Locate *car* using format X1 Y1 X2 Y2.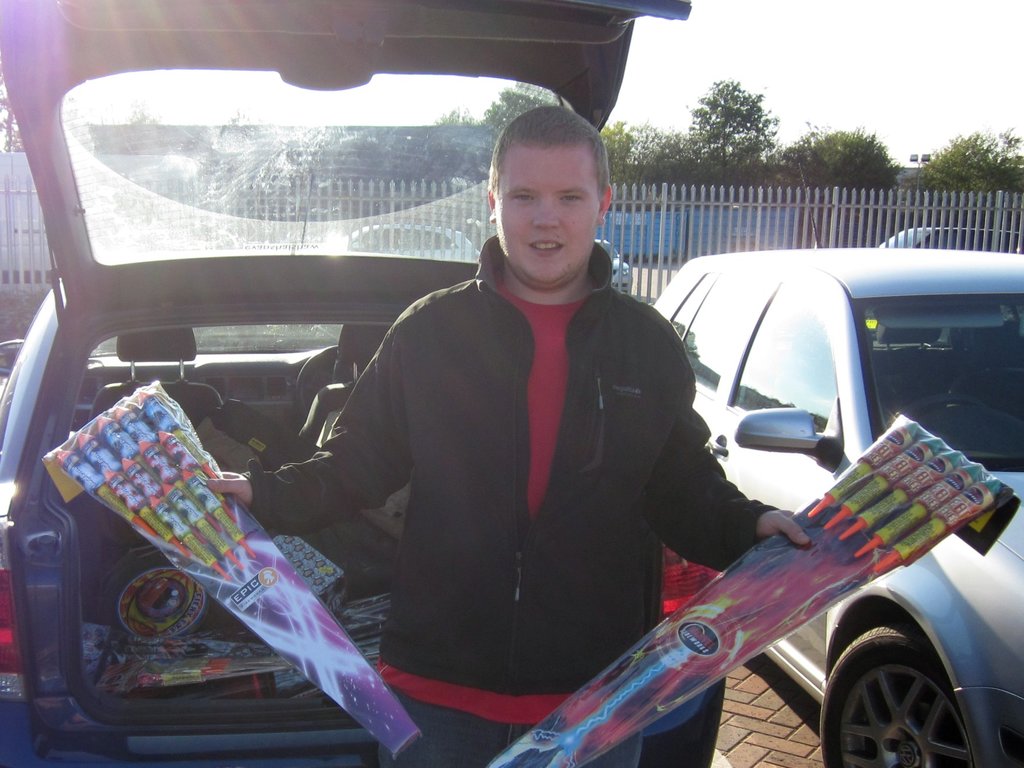
339 221 479 266.
